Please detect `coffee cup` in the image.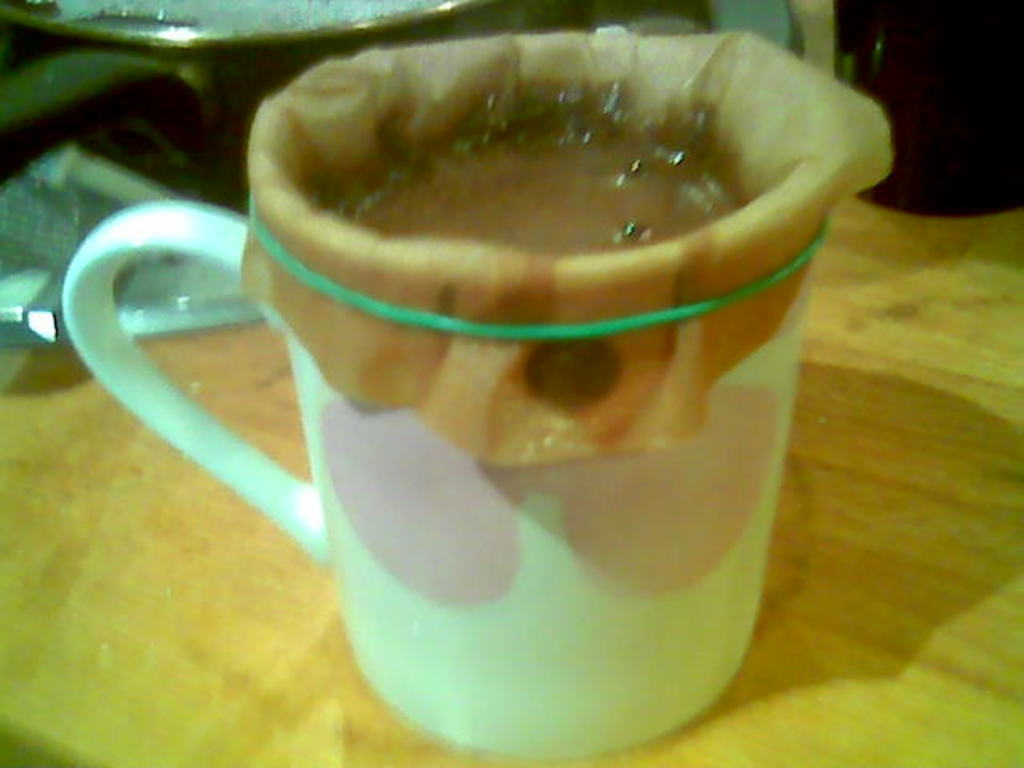
<box>51,34,896,750</box>.
